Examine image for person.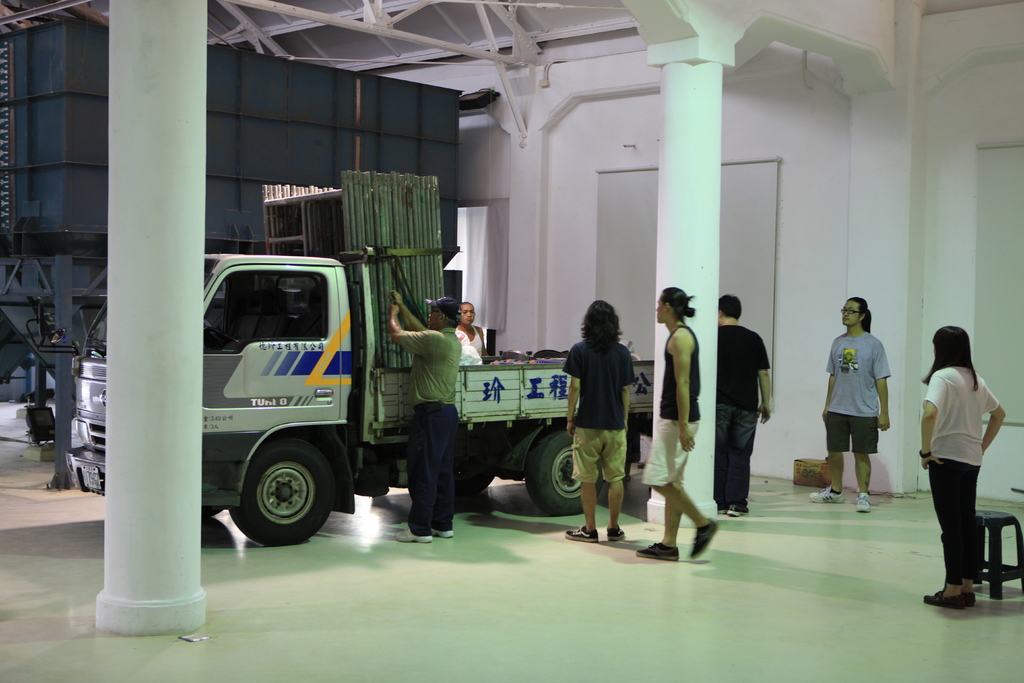
Examination result: 558/299/632/541.
